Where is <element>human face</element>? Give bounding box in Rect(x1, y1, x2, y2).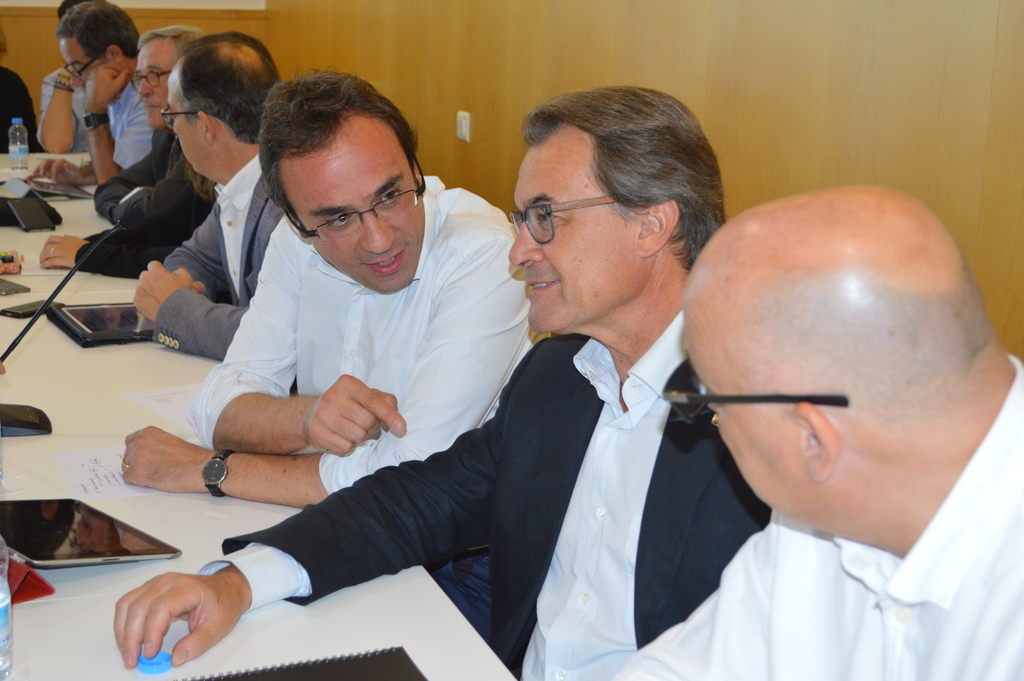
Rect(57, 27, 91, 91).
